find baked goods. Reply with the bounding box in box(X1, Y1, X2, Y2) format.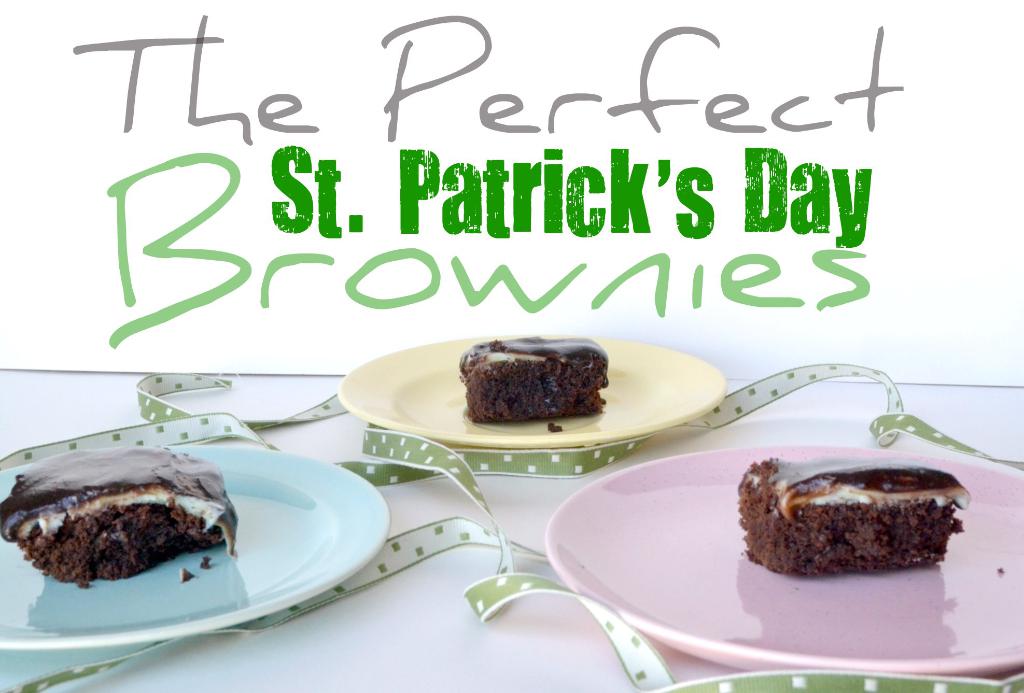
box(735, 454, 972, 577).
